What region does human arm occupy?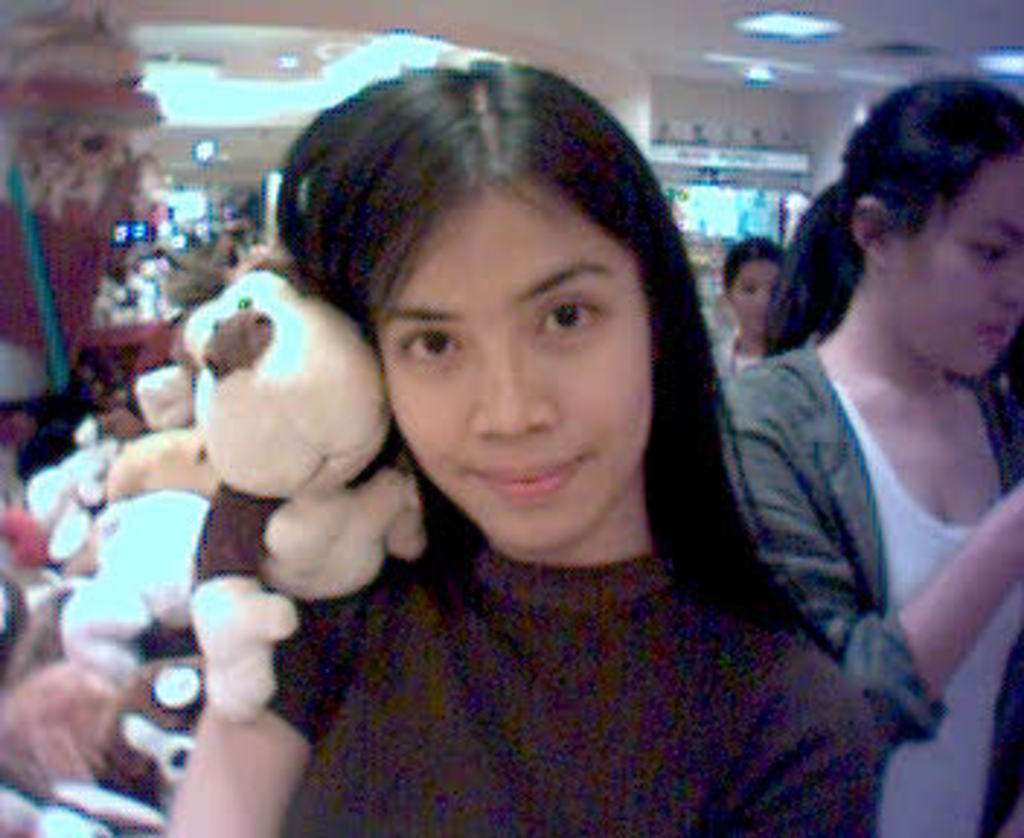
{"x1": 160, "y1": 591, "x2": 369, "y2": 835}.
